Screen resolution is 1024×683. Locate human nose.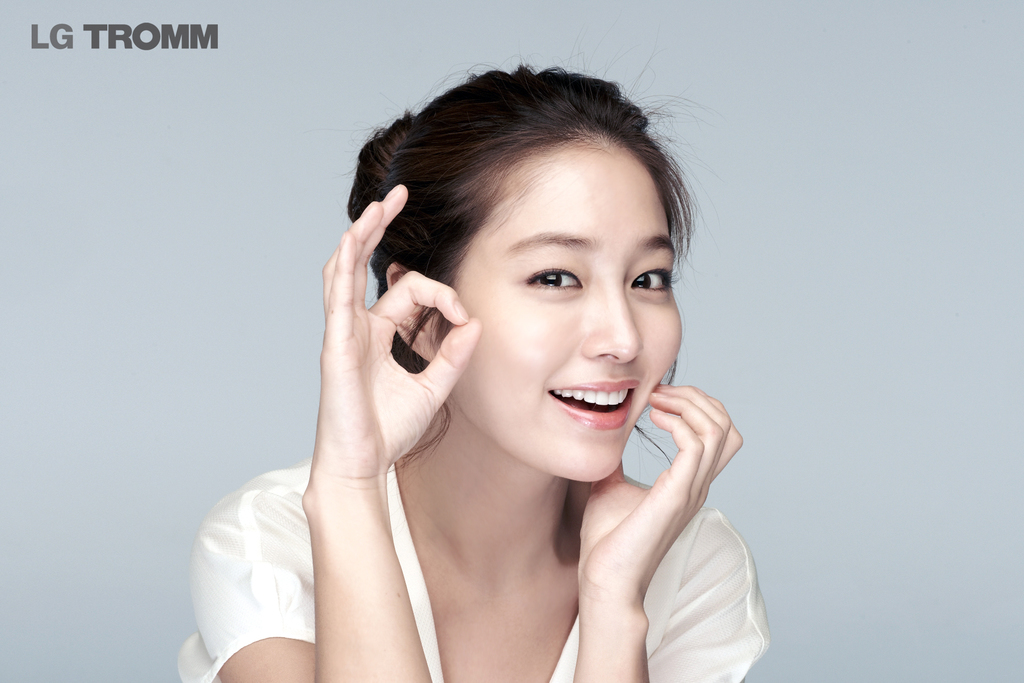
region(586, 297, 648, 369).
